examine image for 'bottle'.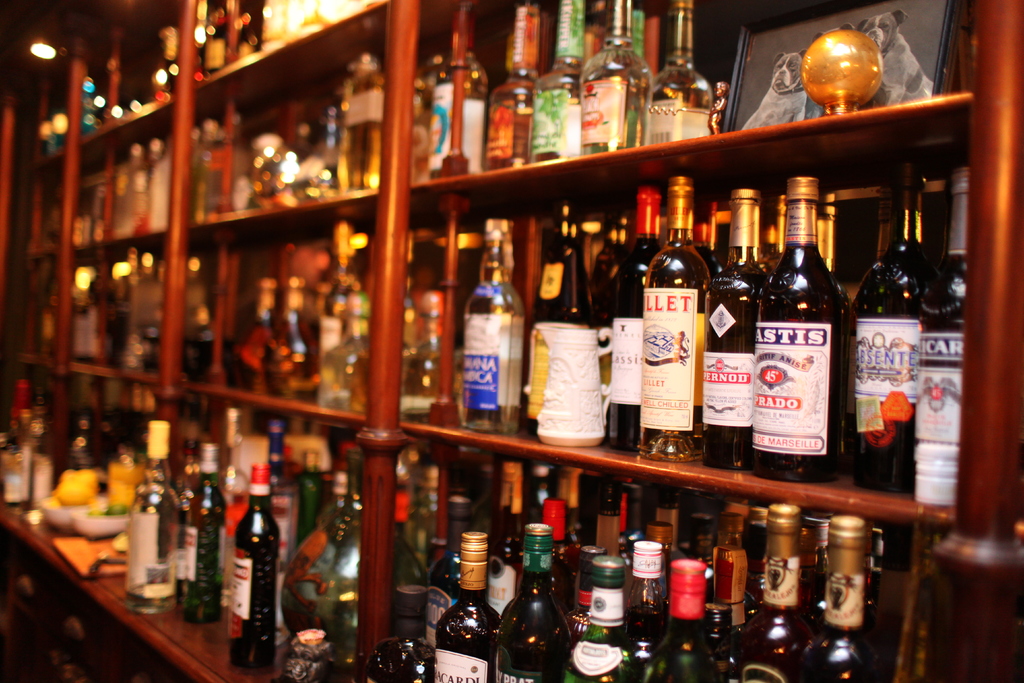
Examination result: (594, 491, 623, 561).
